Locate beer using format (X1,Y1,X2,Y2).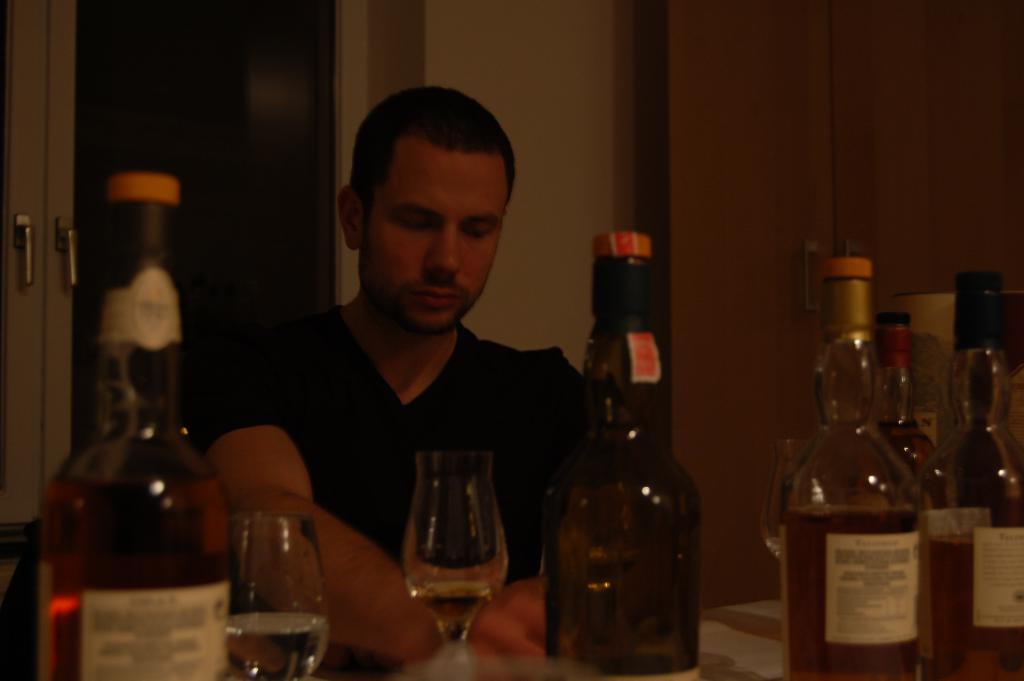
(915,514,1023,670).
